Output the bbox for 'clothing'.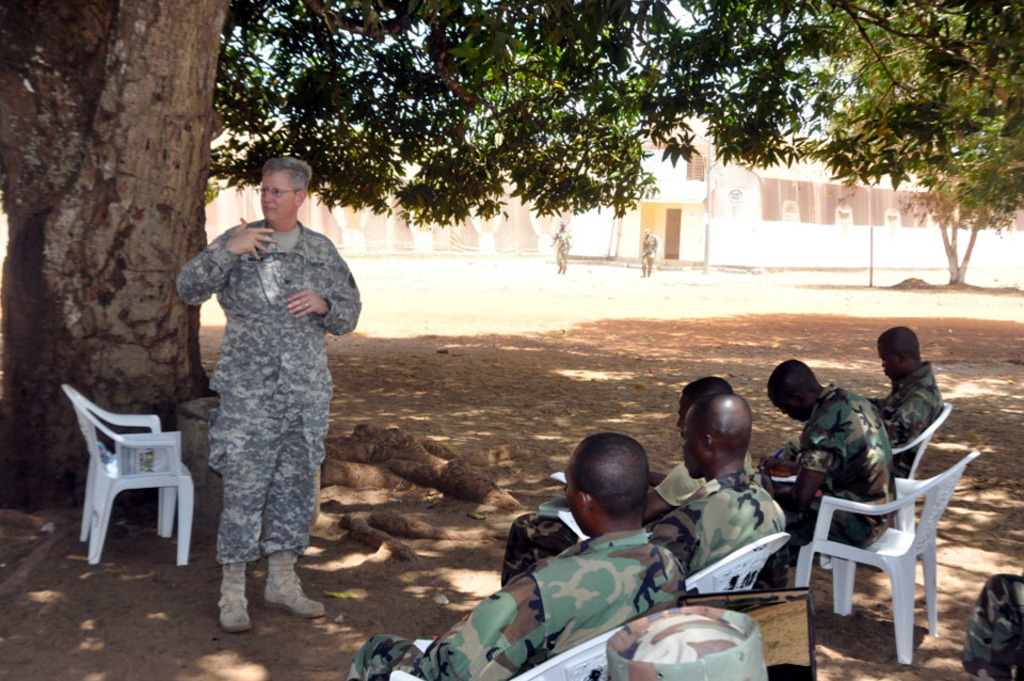
{"left": 547, "top": 233, "right": 570, "bottom": 266}.
